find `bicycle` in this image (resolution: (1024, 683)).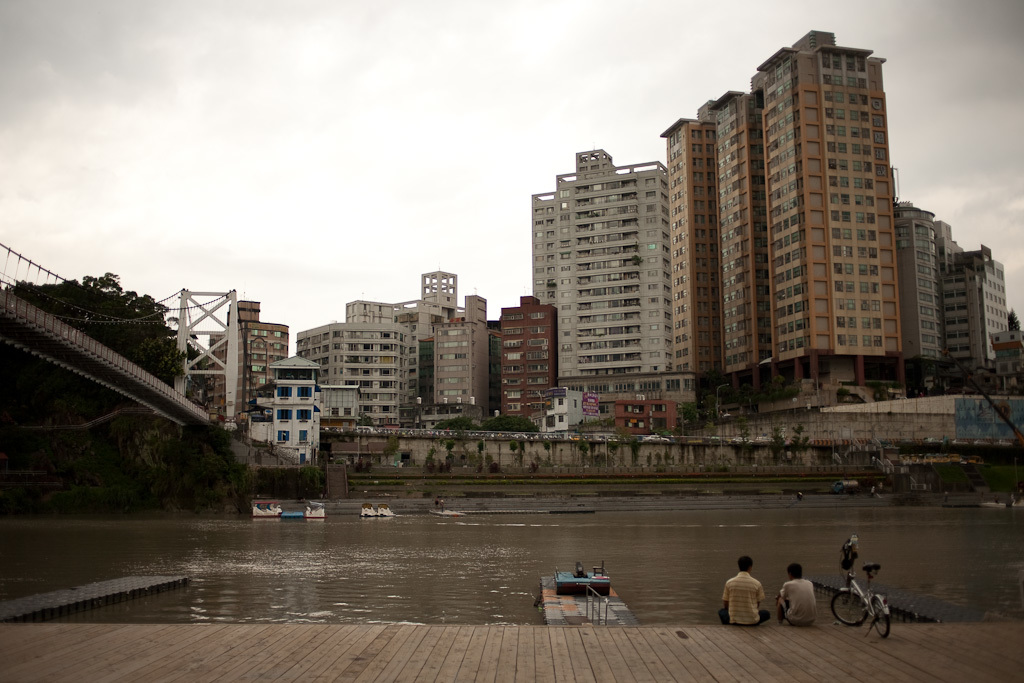
[828,543,891,636].
